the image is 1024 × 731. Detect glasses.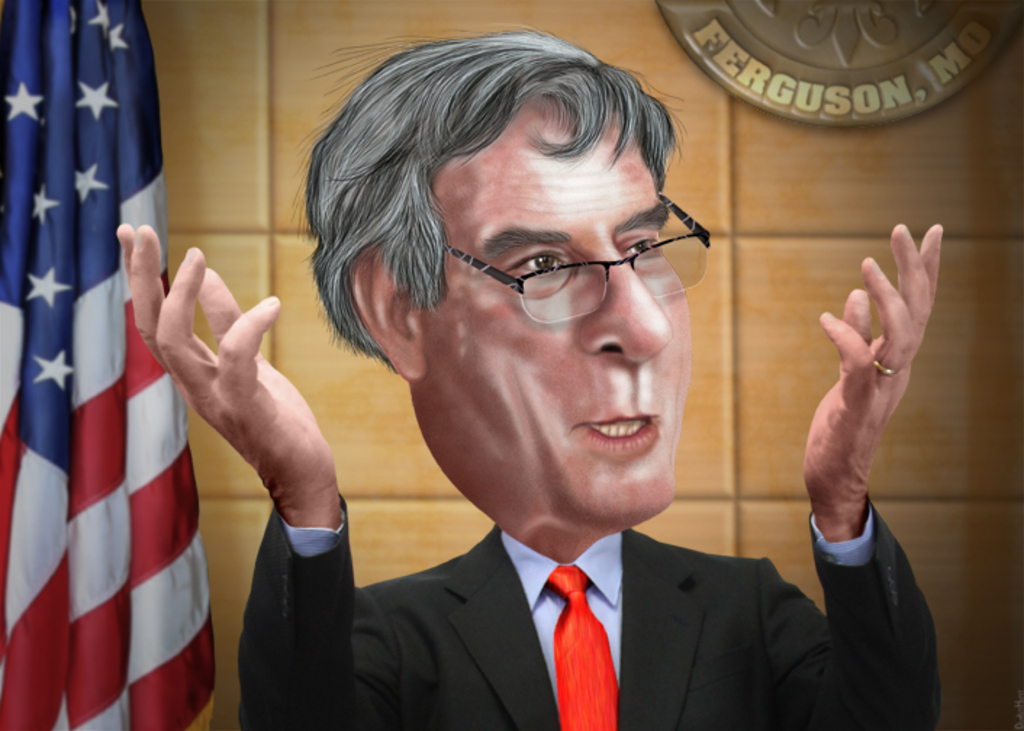
Detection: <bbox>421, 212, 712, 318</bbox>.
